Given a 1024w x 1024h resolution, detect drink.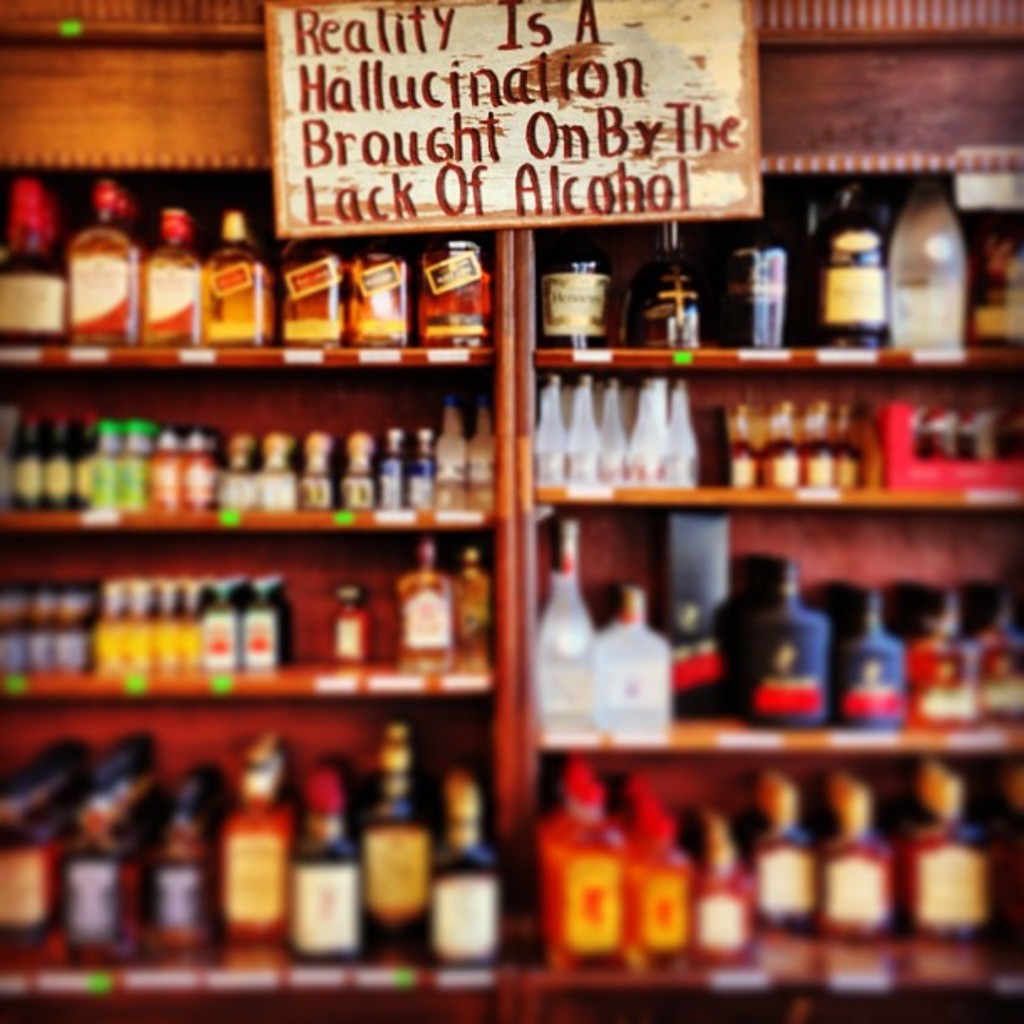
(left=540, top=218, right=607, bottom=343).
